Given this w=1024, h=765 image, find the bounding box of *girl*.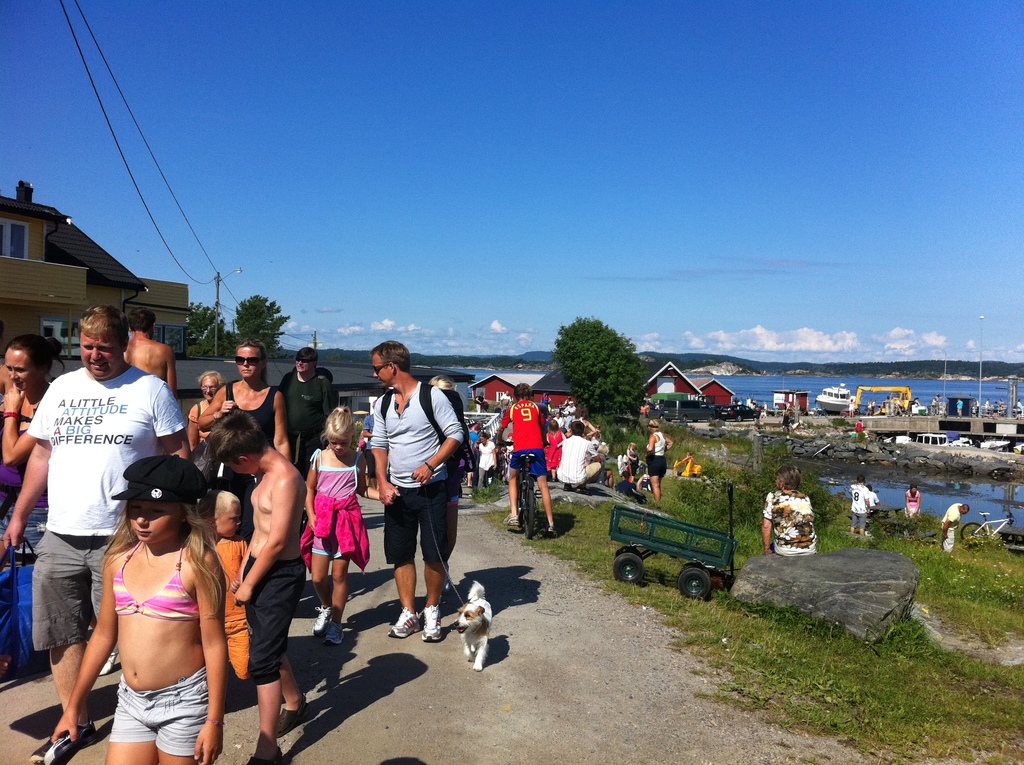
bbox(477, 433, 499, 493).
